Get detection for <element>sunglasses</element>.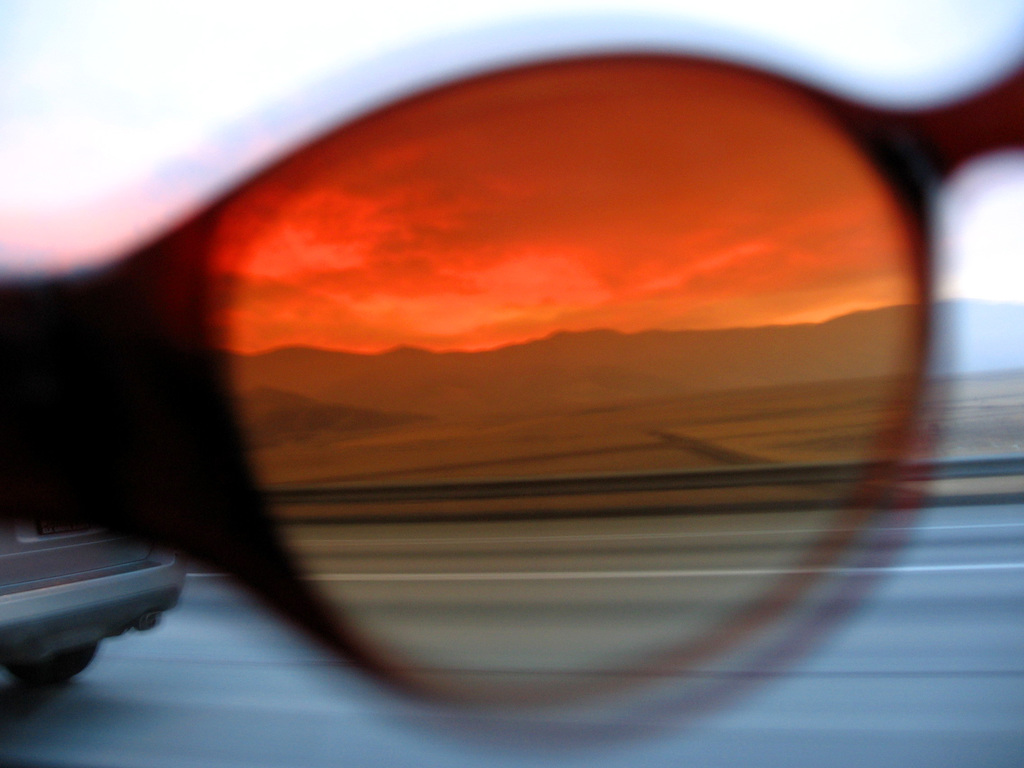
Detection: select_region(0, 36, 1023, 707).
